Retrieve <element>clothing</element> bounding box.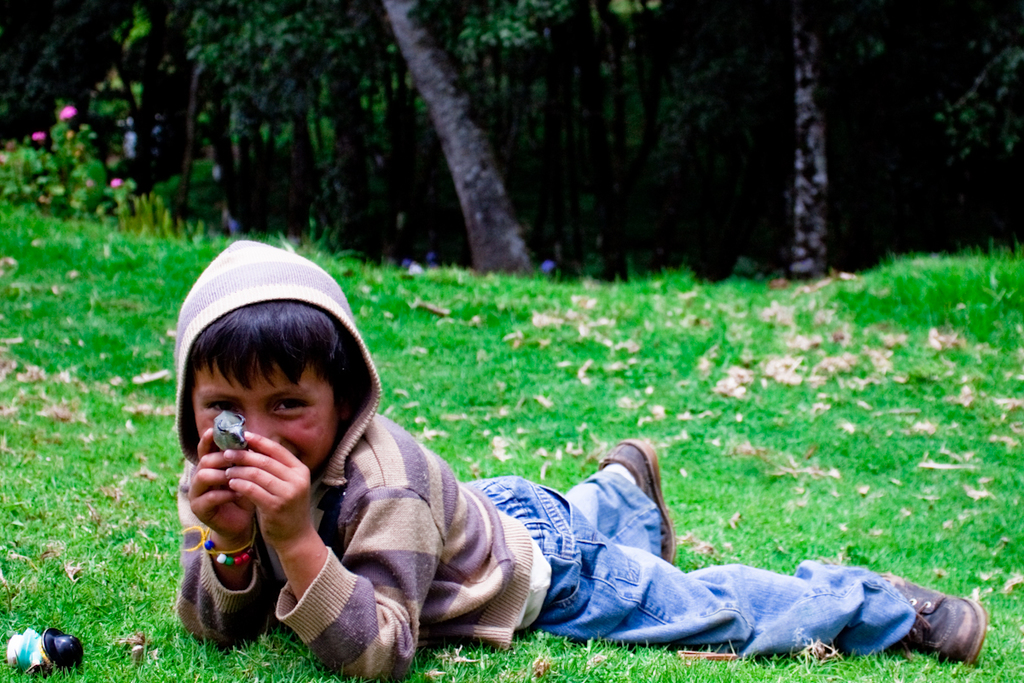
Bounding box: l=172, t=238, r=916, b=682.
